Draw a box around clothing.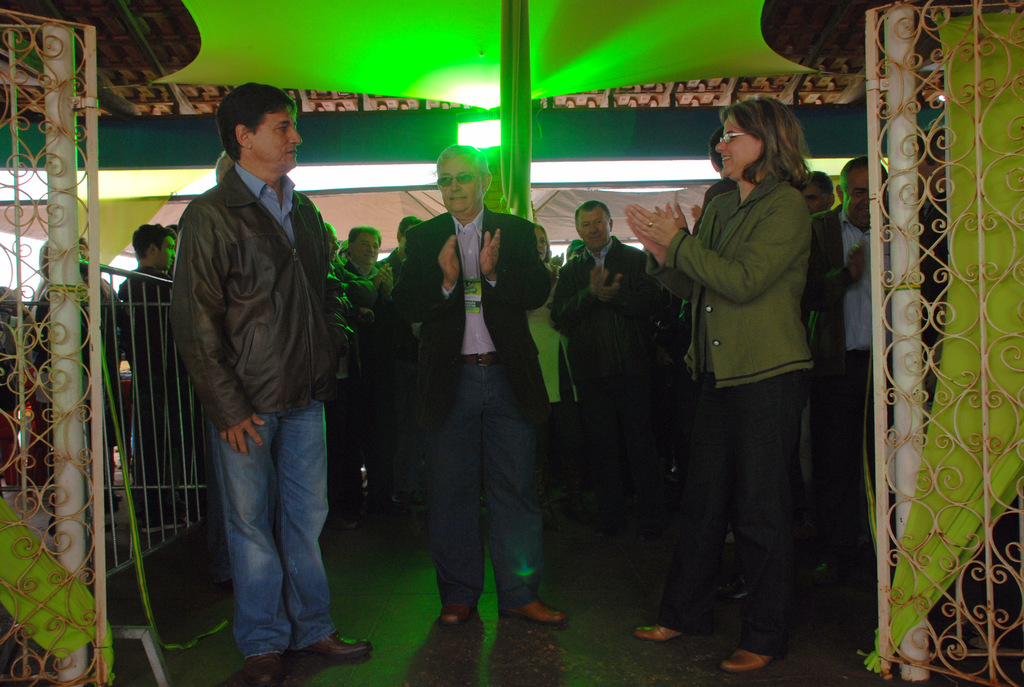
Rect(405, 205, 559, 436).
